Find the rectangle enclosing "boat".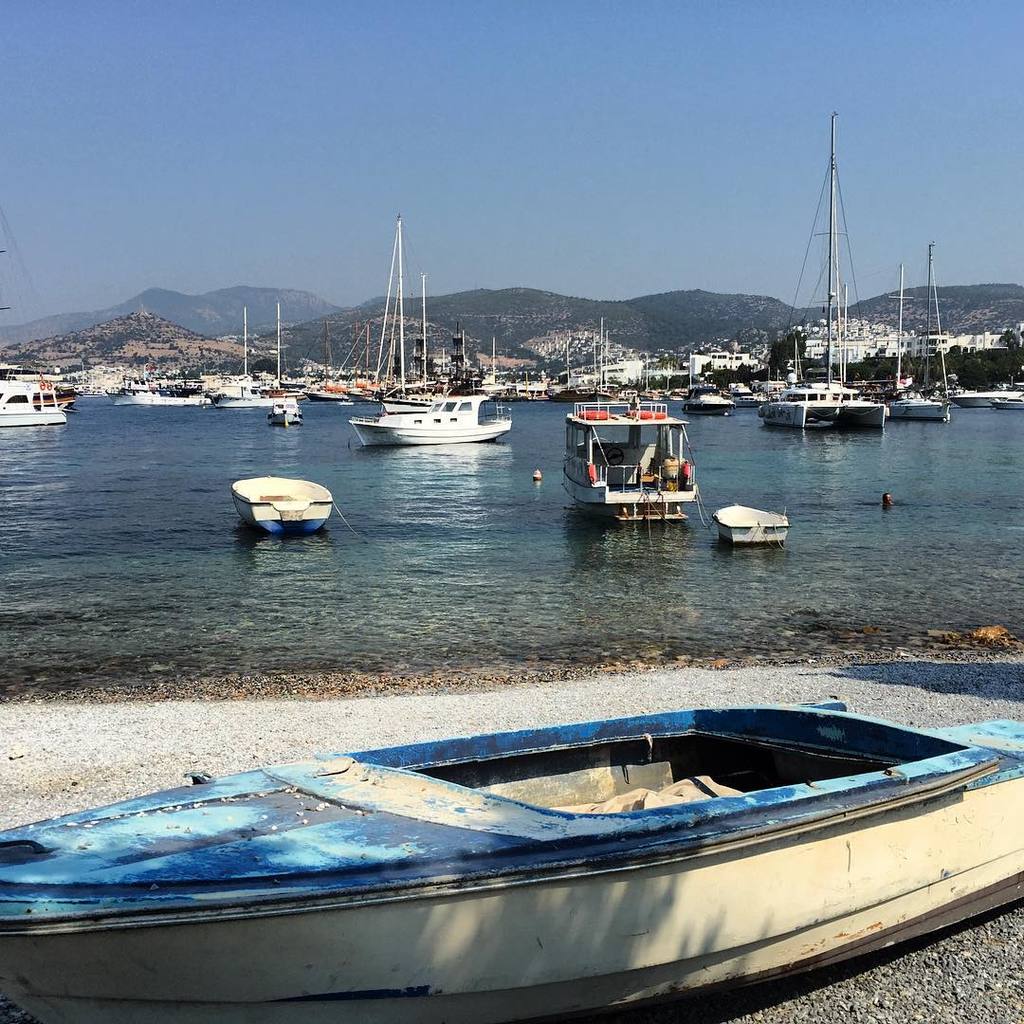
{"left": 352, "top": 264, "right": 521, "bottom": 449}.
